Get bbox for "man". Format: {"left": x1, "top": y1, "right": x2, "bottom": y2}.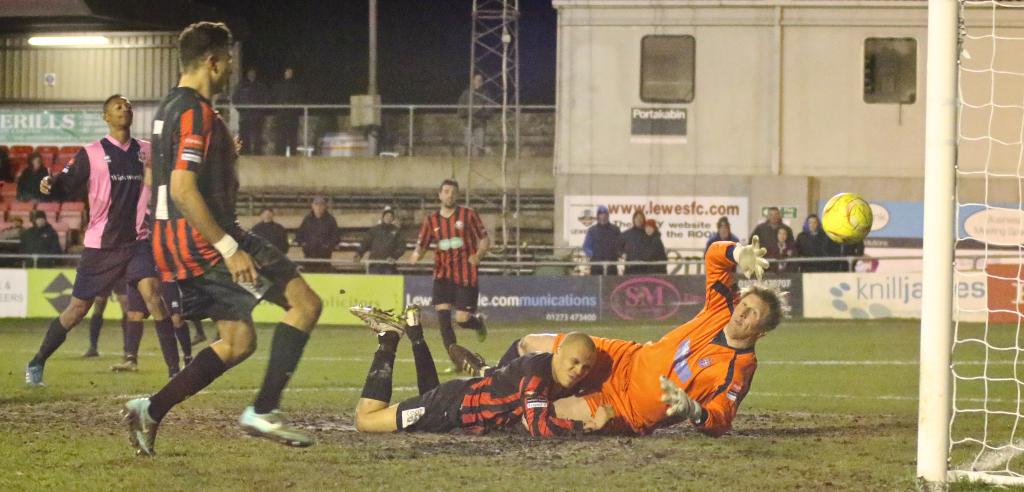
{"left": 24, "top": 91, "right": 180, "bottom": 389}.
